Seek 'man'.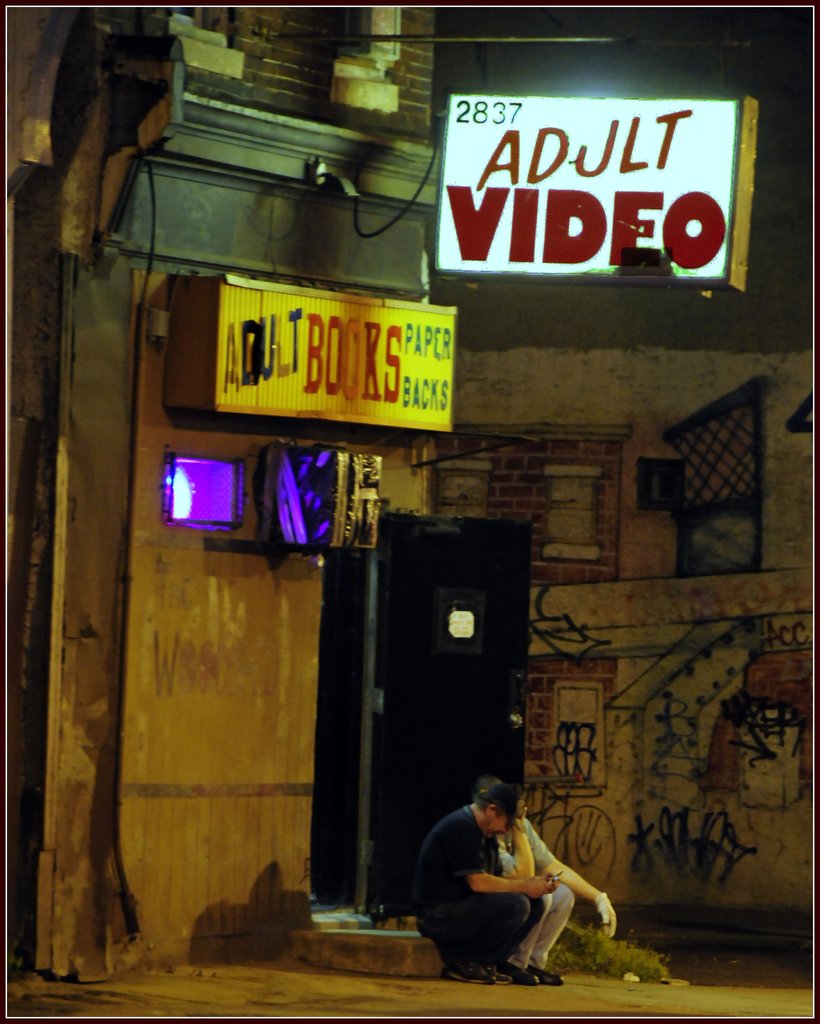
l=435, t=788, r=593, b=968.
